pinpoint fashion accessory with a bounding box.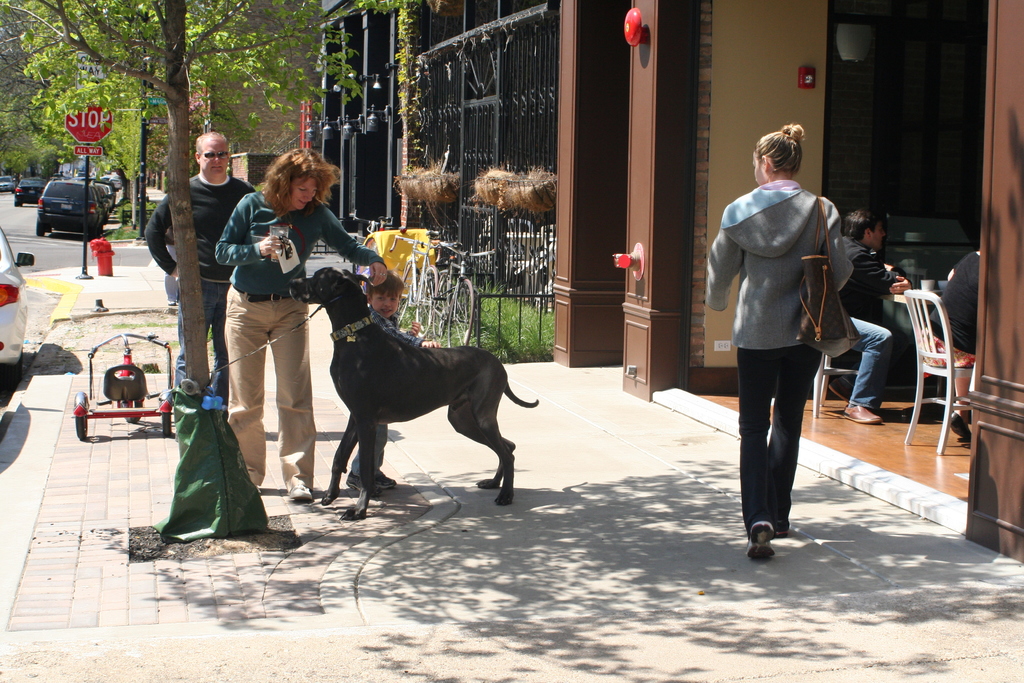
<region>231, 286, 299, 302</region>.
